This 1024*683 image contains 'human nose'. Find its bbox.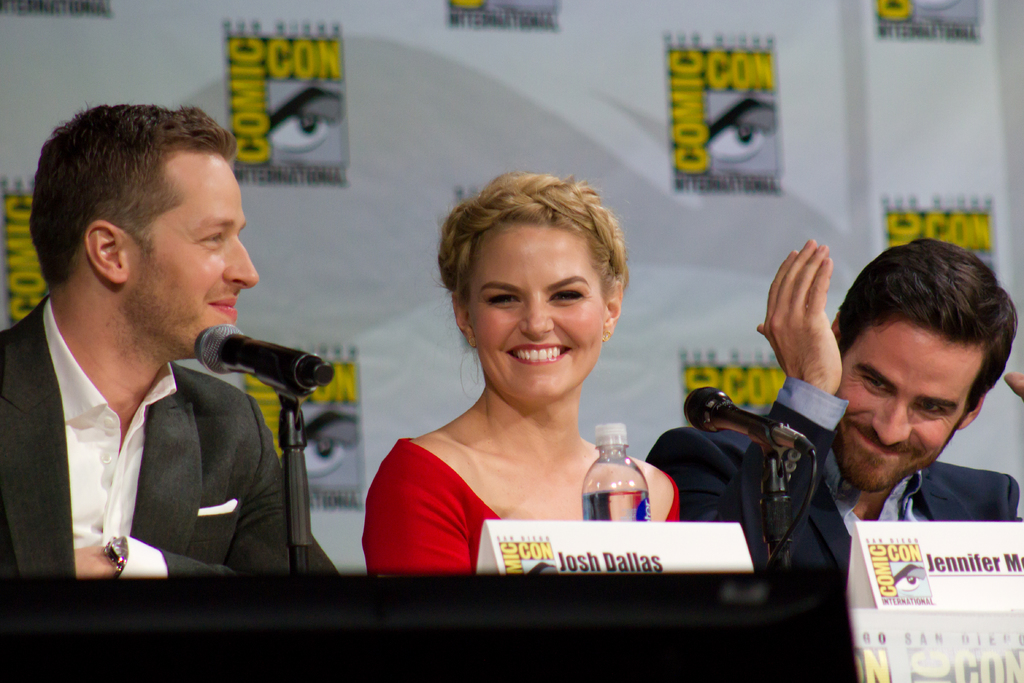
871, 400, 908, 447.
